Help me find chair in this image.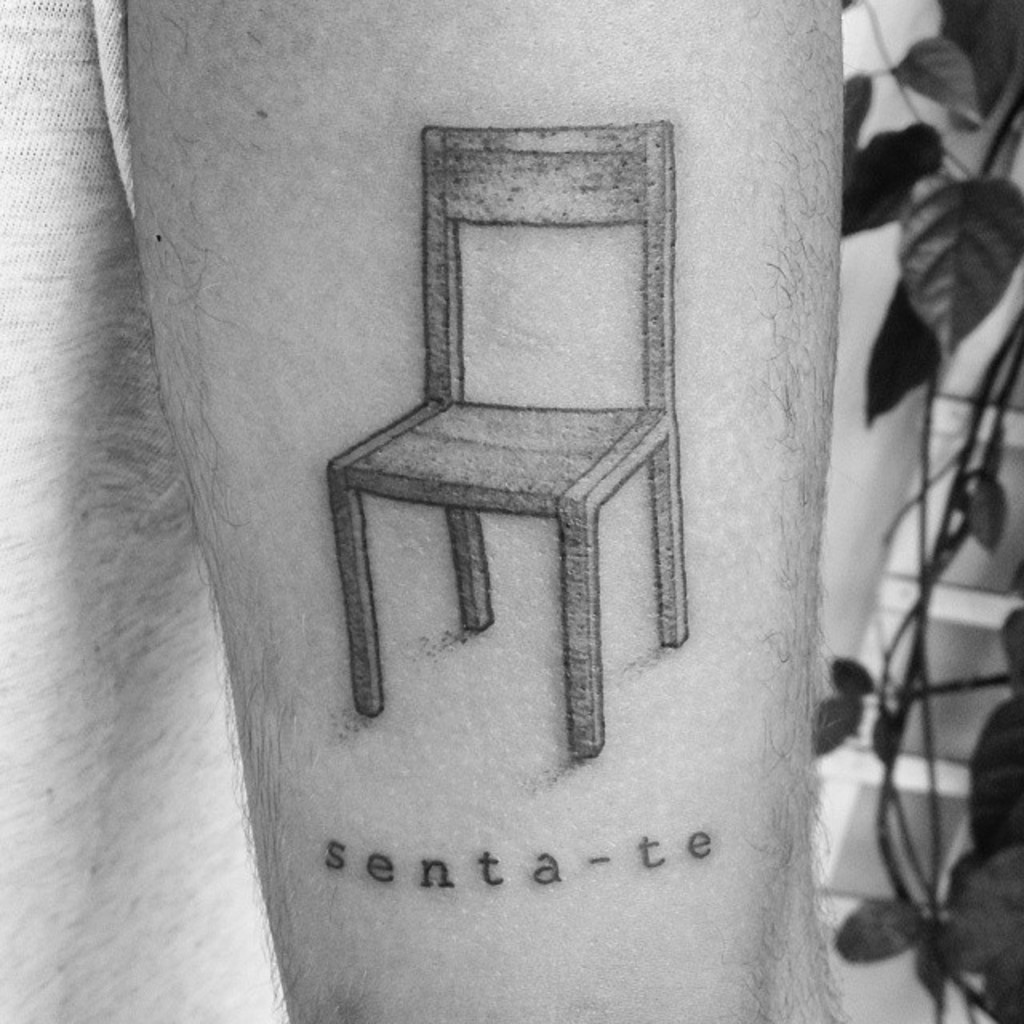
Found it: (left=350, top=118, right=680, bottom=768).
